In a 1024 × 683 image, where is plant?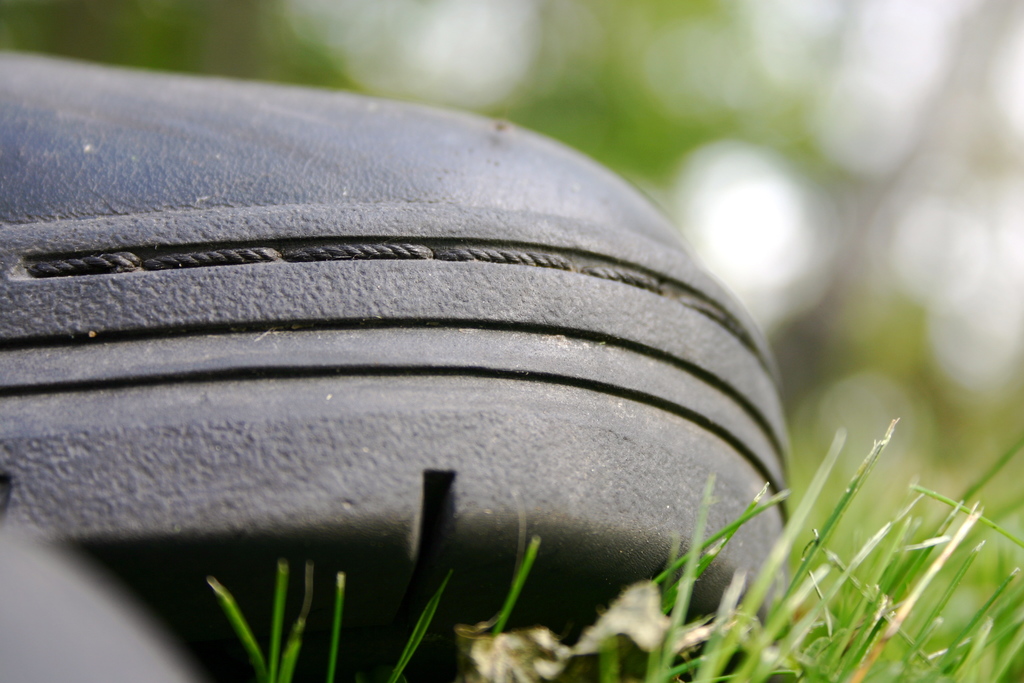
[323,567,341,682].
